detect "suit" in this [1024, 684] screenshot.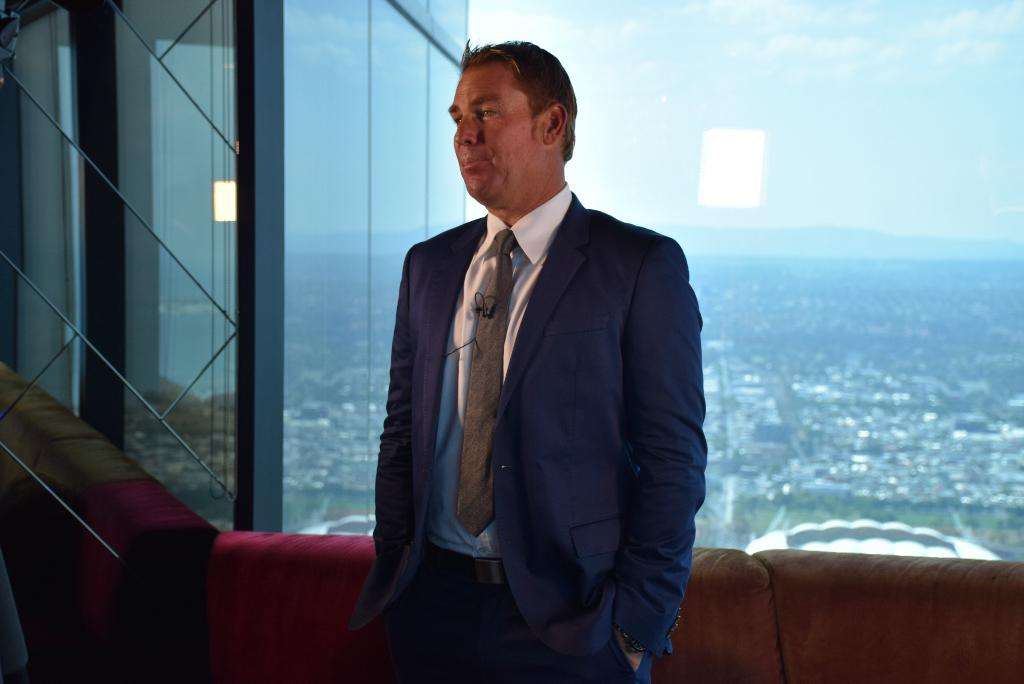
Detection: <region>263, 86, 728, 649</region>.
